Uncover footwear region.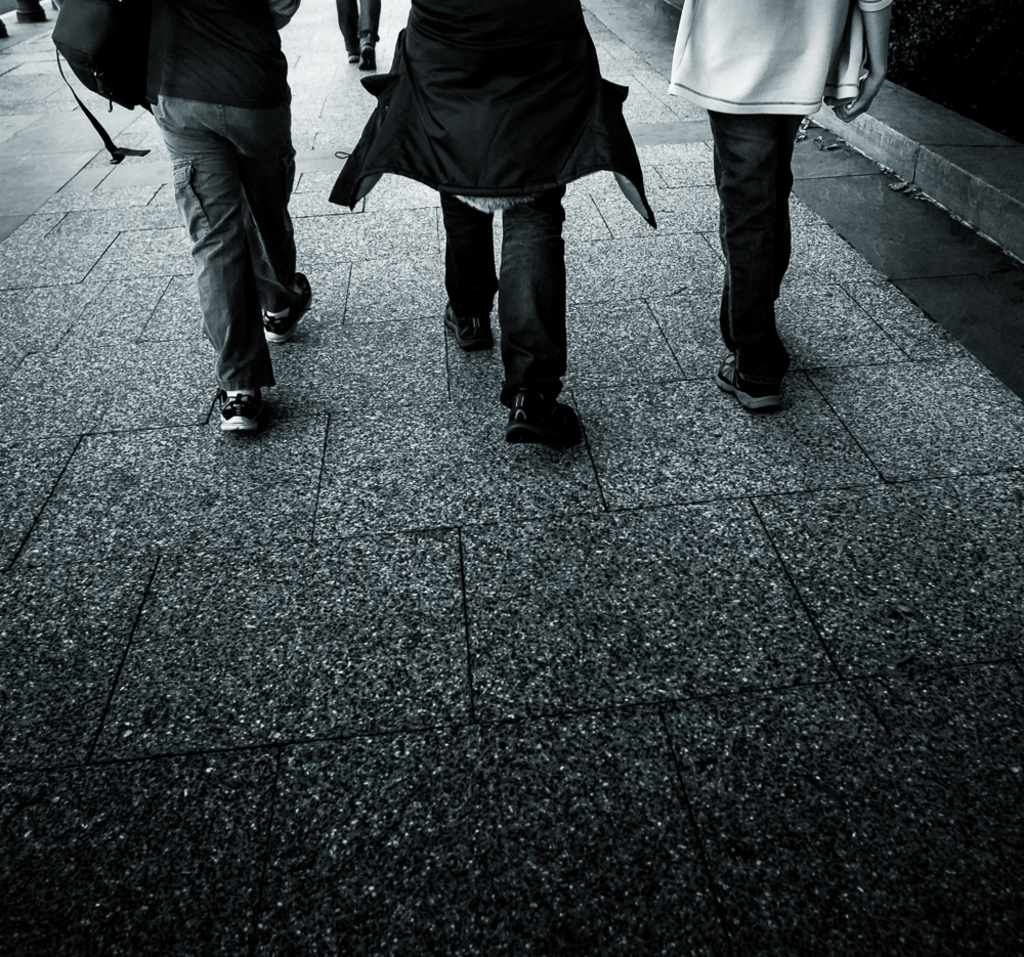
Uncovered: bbox=[355, 40, 373, 72].
